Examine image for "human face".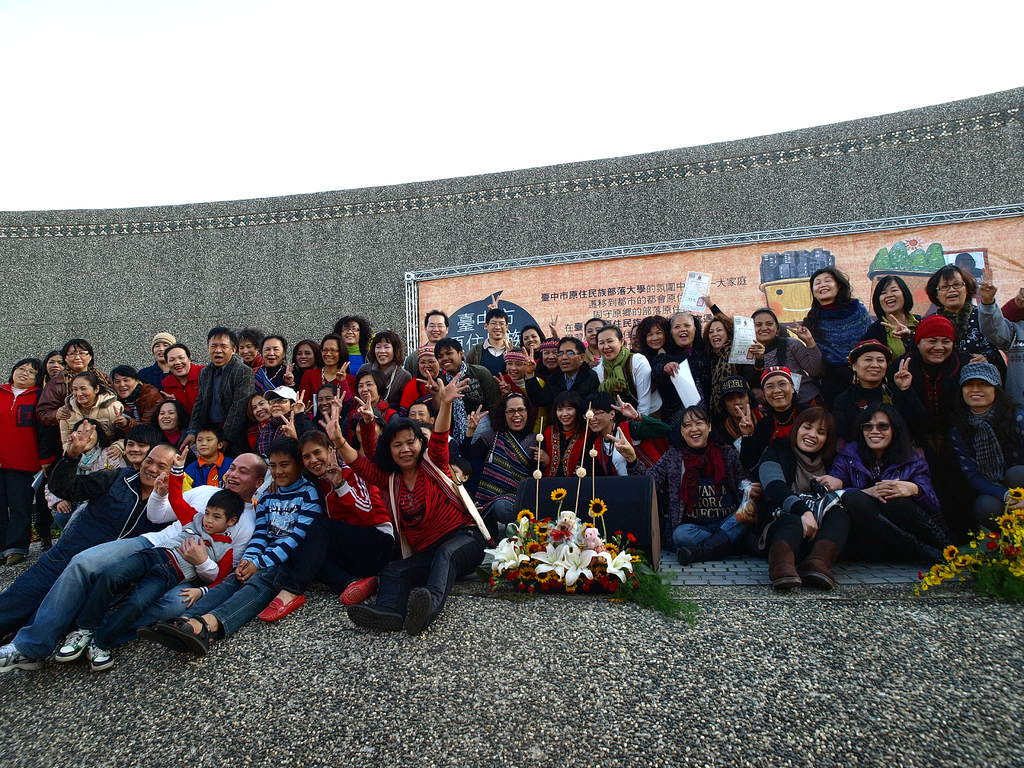
Examination result: locate(236, 339, 259, 364).
